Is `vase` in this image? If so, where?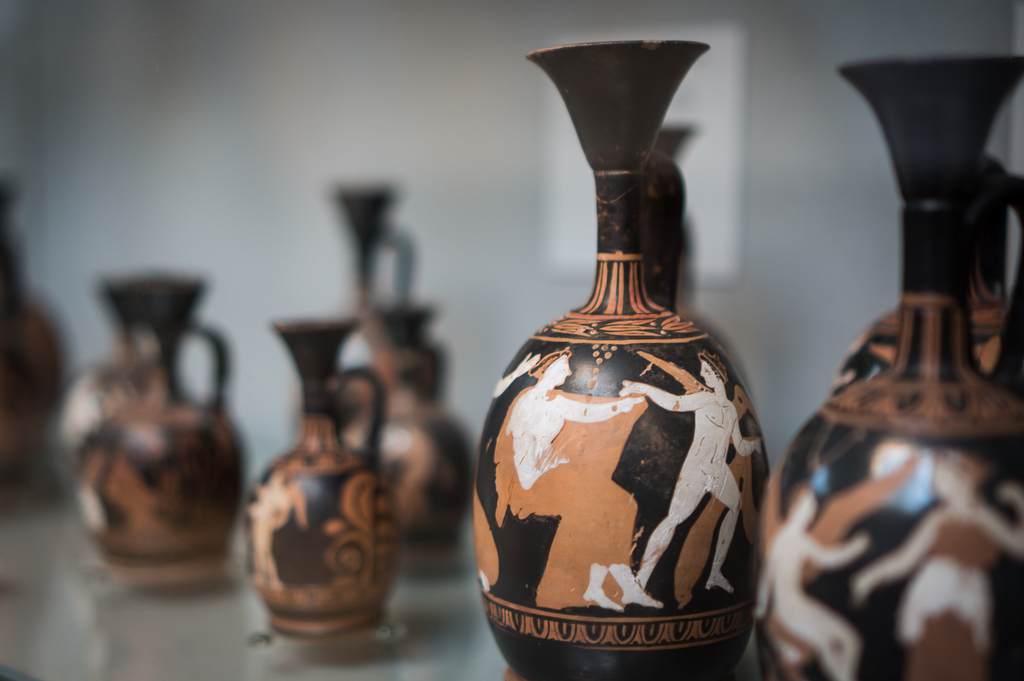
Yes, at 243/315/403/640.
